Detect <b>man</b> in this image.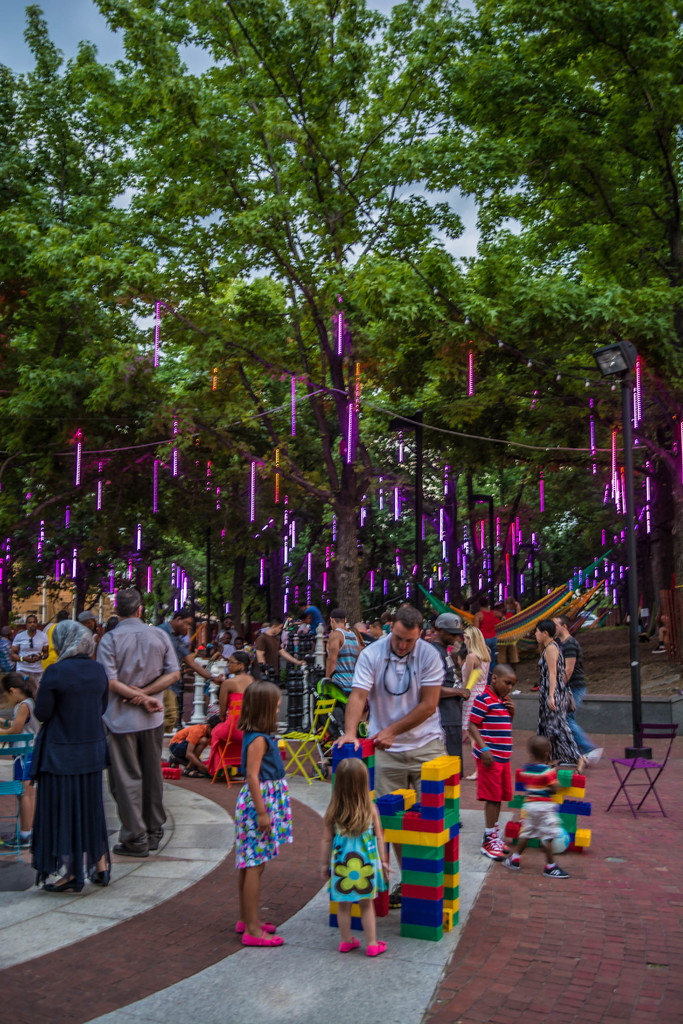
Detection: 323:613:361:694.
